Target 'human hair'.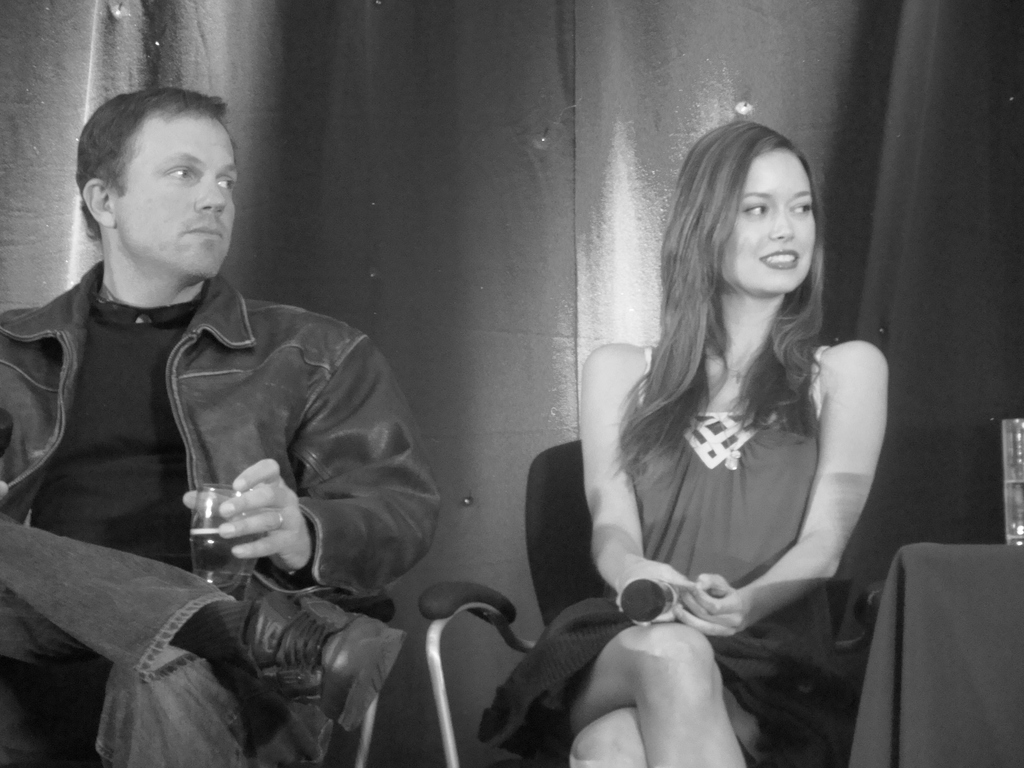
Target region: detection(71, 83, 228, 252).
